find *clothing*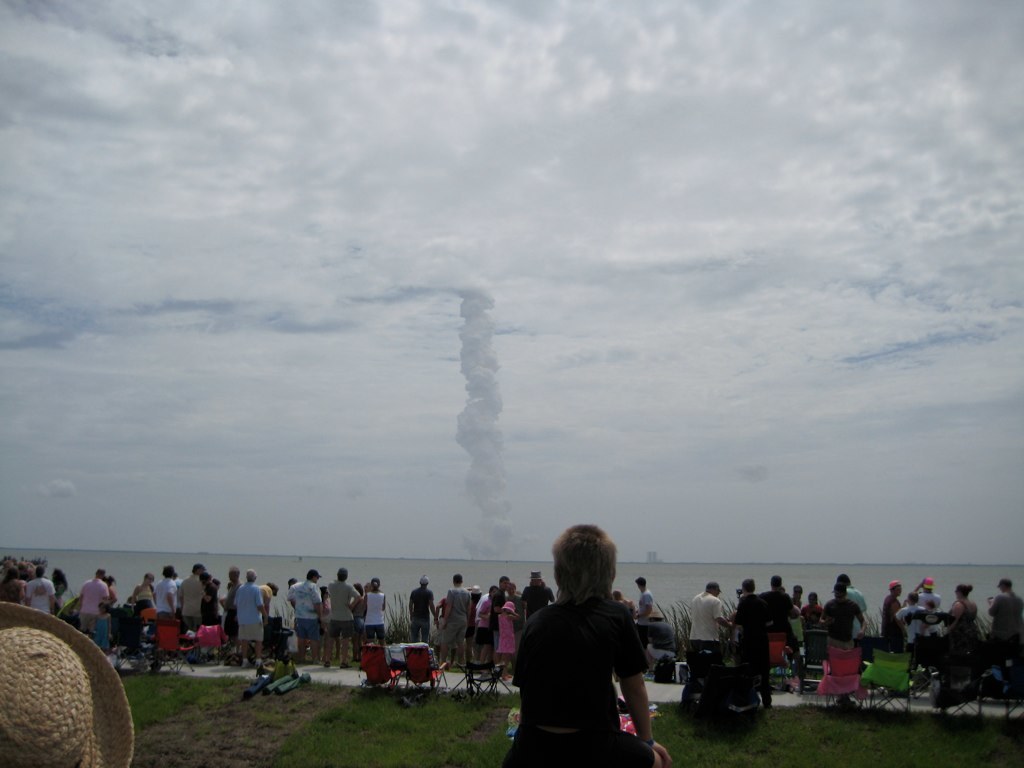
bbox=[151, 575, 181, 626]
